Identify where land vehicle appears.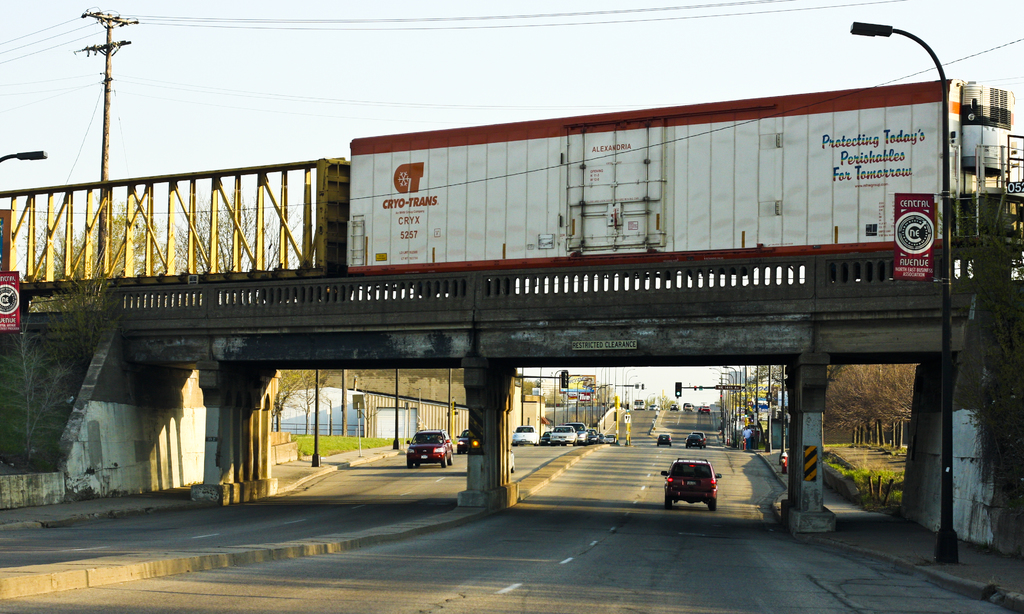
Appears at [left=550, top=423, right=579, bottom=446].
